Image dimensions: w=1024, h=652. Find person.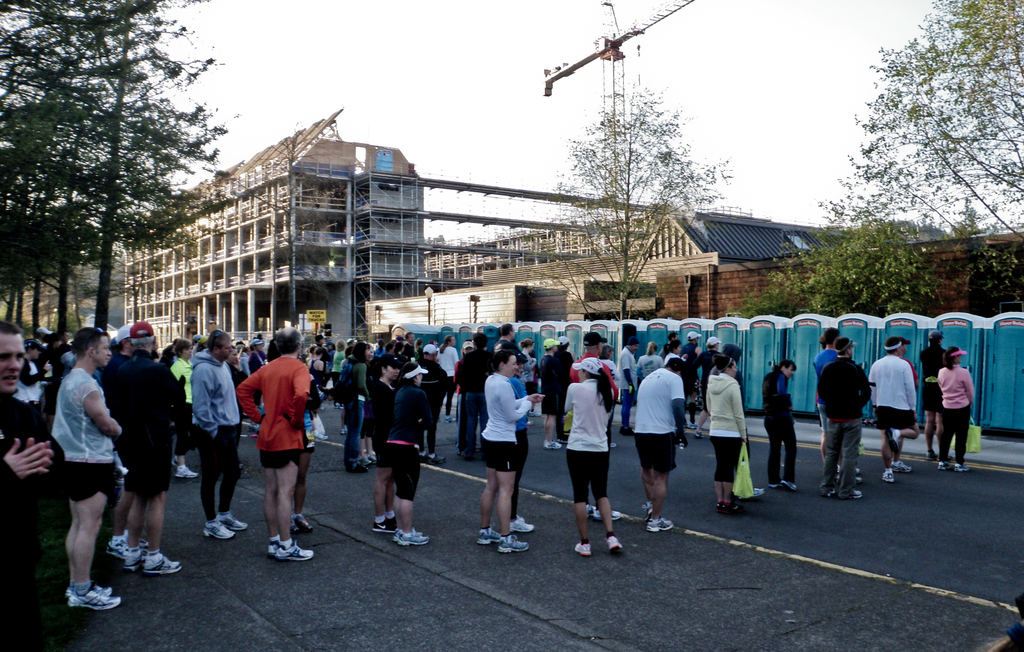
<box>707,339,751,493</box>.
